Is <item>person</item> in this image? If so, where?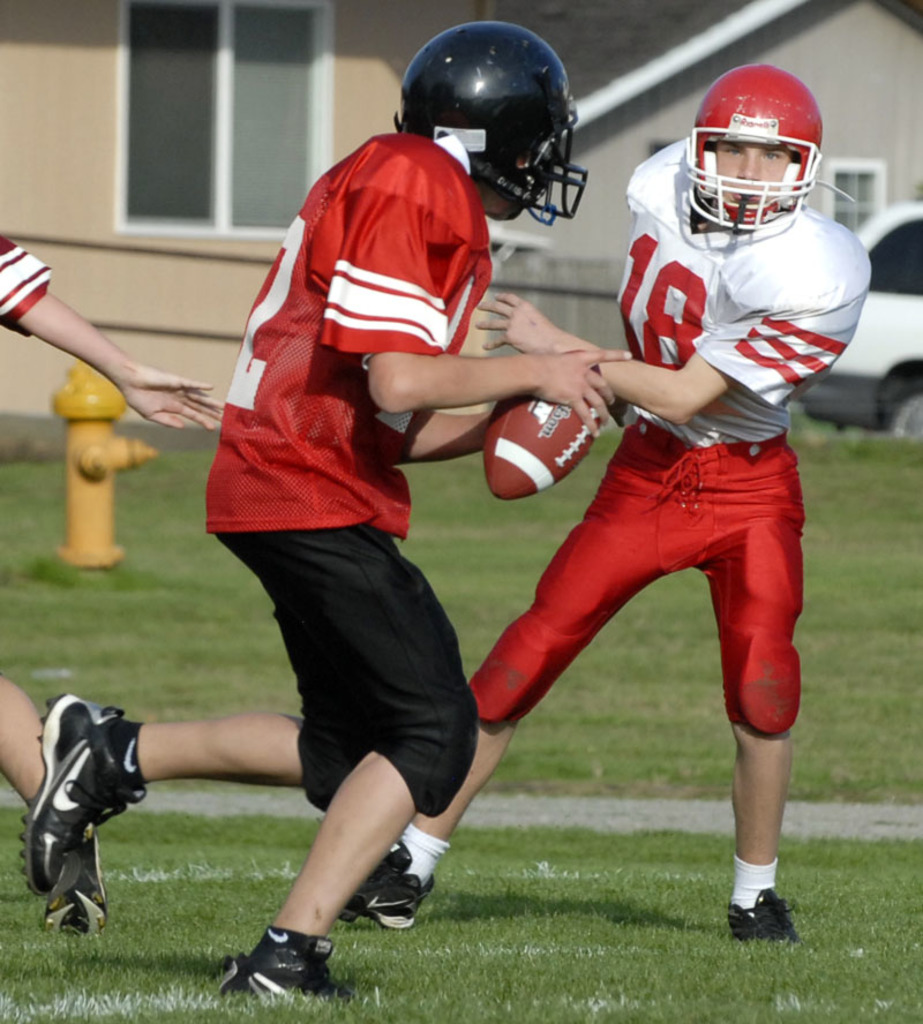
Yes, at 0/231/231/810.
